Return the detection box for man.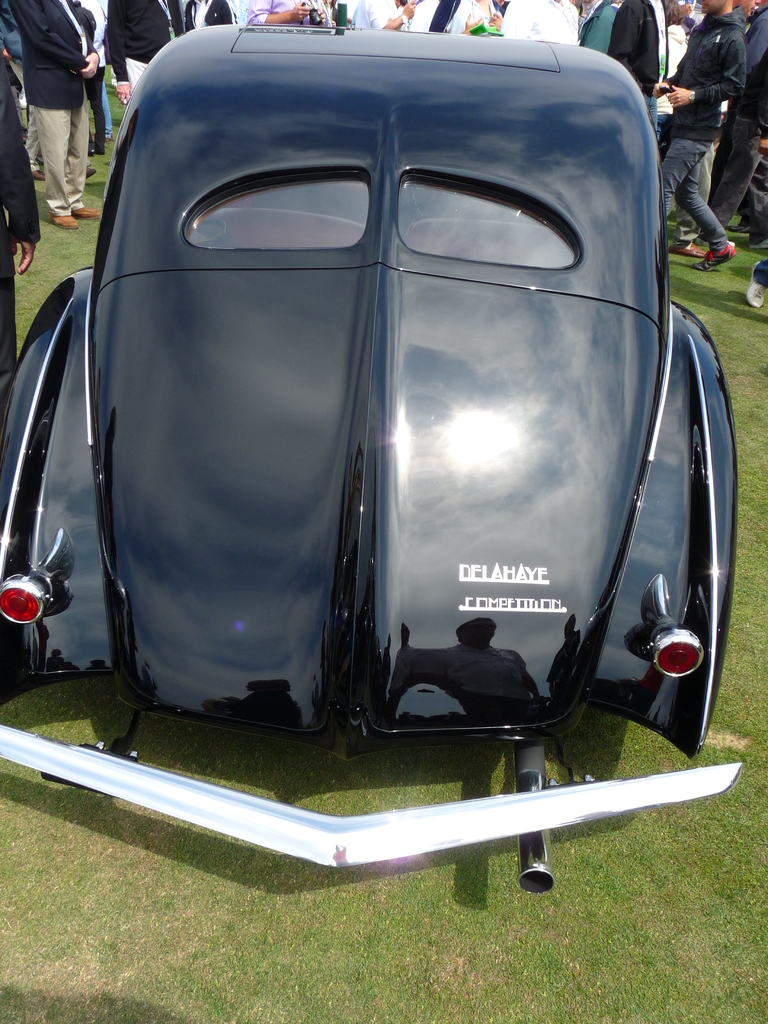
x1=663 y1=0 x2=763 y2=244.
